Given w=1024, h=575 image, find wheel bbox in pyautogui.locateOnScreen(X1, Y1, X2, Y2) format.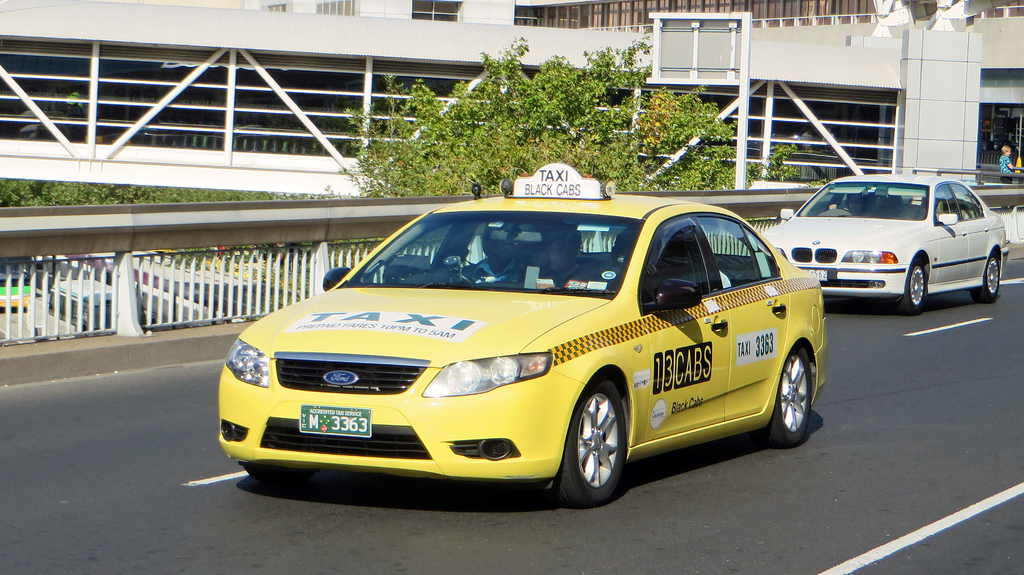
pyautogui.locateOnScreen(766, 345, 820, 450).
